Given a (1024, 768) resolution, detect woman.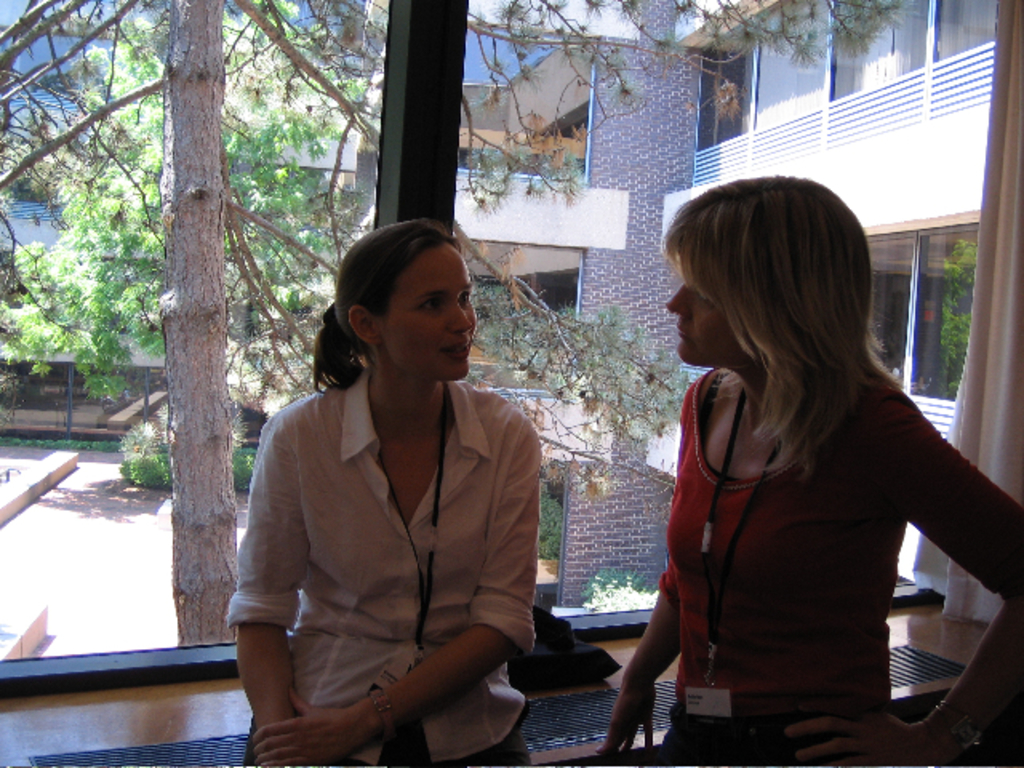
(226,224,560,760).
